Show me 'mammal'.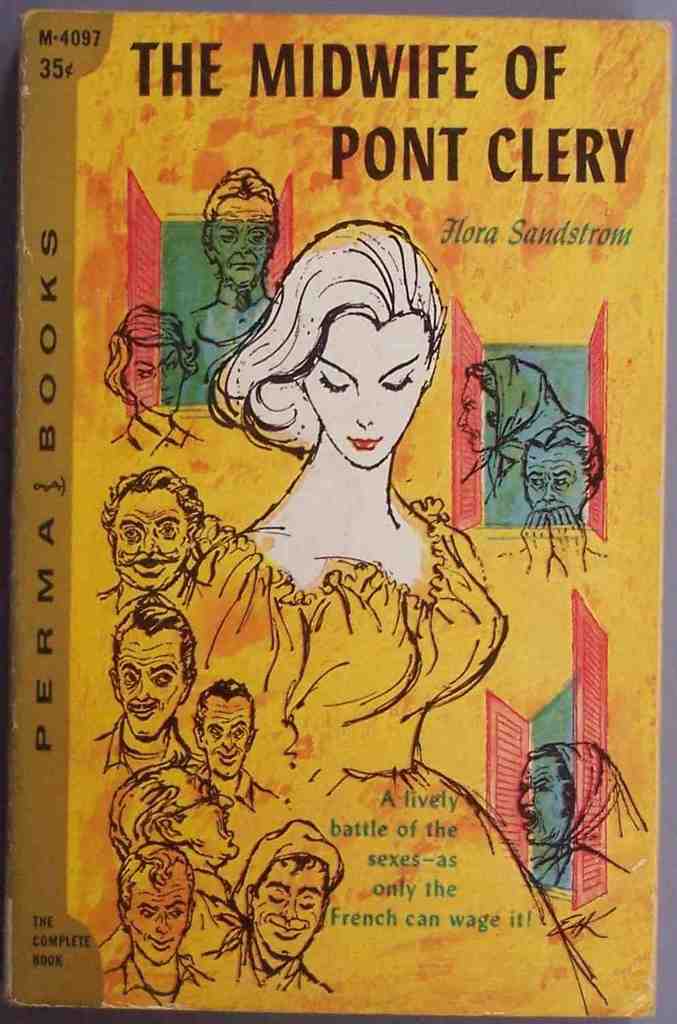
'mammal' is here: box(106, 750, 244, 893).
